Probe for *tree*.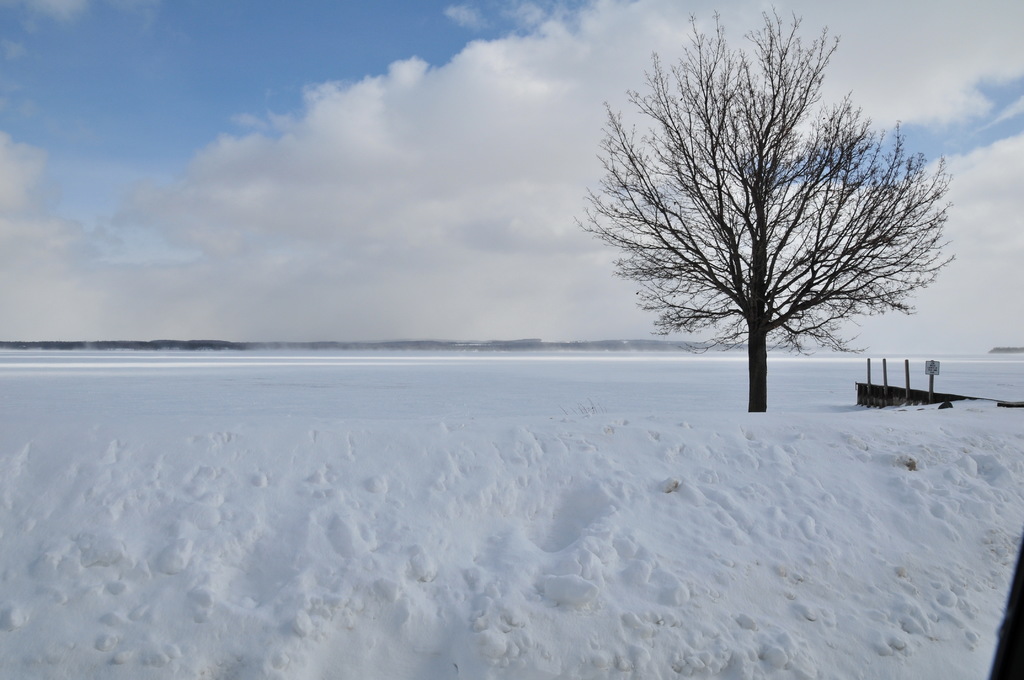
Probe result: box(566, 0, 955, 416).
